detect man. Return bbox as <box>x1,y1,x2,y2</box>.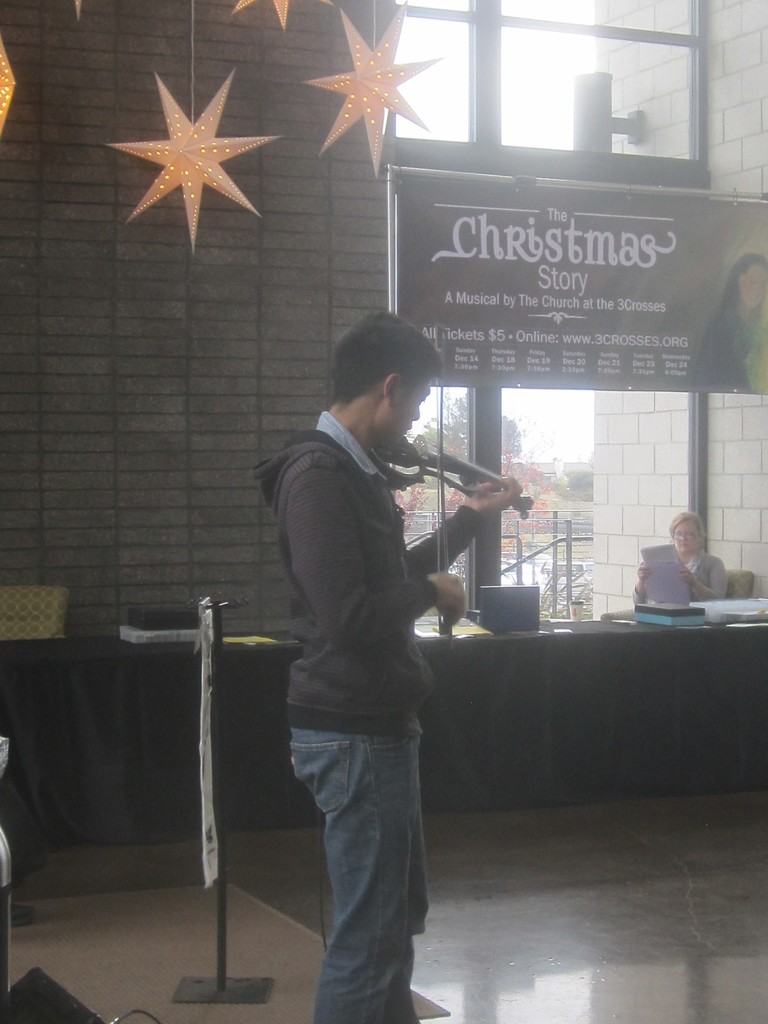
<box>254,308,512,1022</box>.
